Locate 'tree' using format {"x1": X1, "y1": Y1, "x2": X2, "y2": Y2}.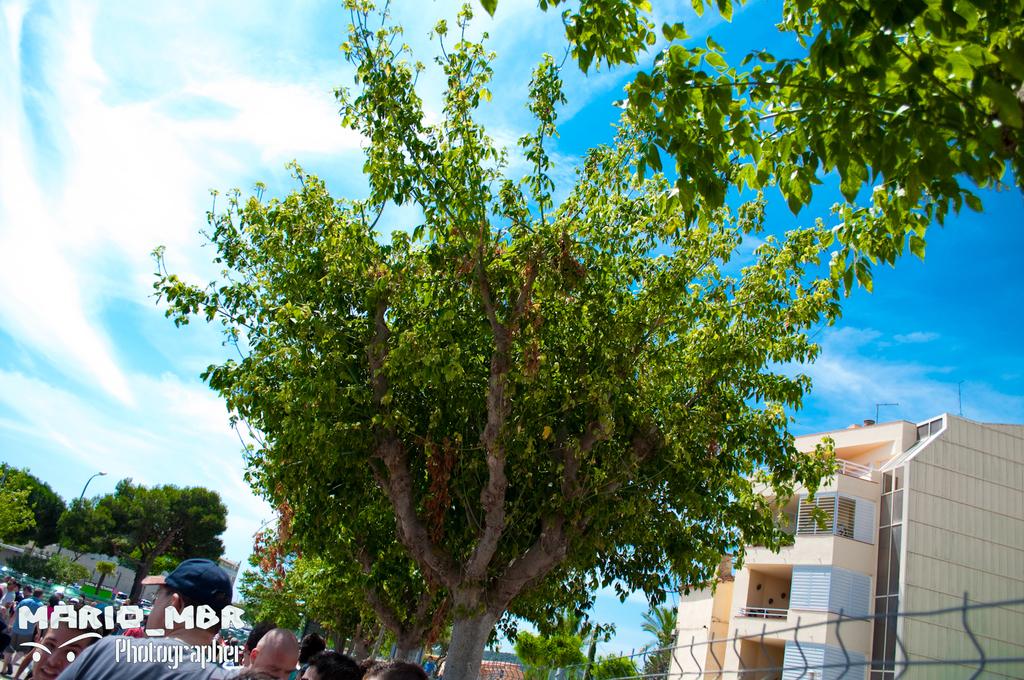
{"x1": 592, "y1": 648, "x2": 643, "y2": 677}.
